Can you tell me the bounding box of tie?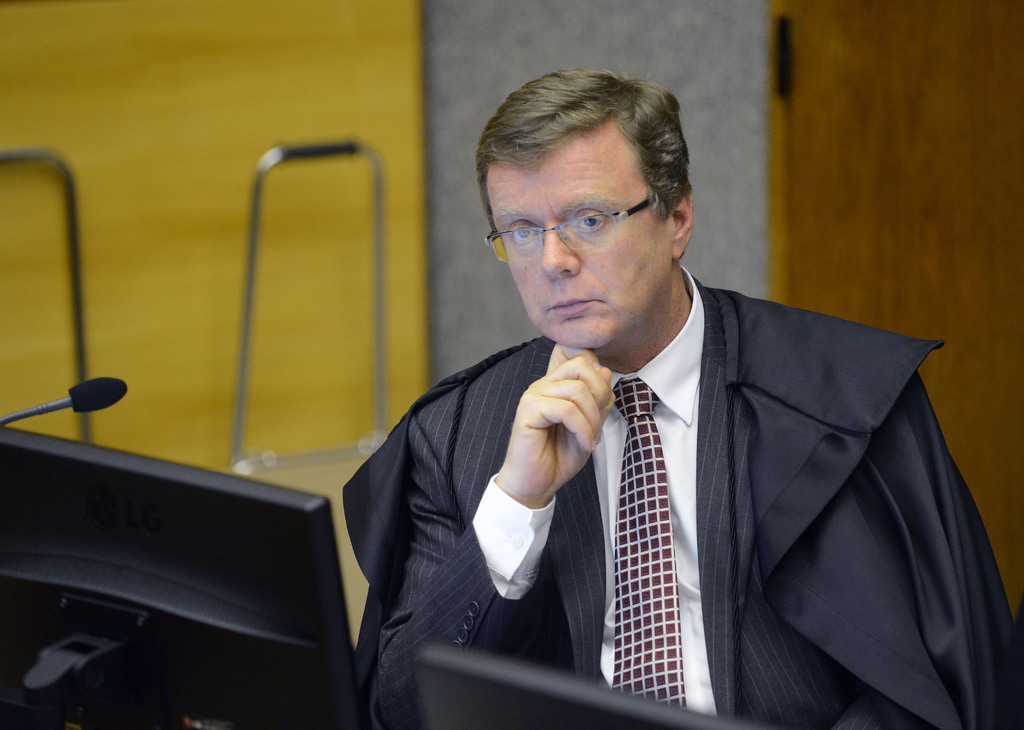
bbox=[609, 374, 682, 706].
